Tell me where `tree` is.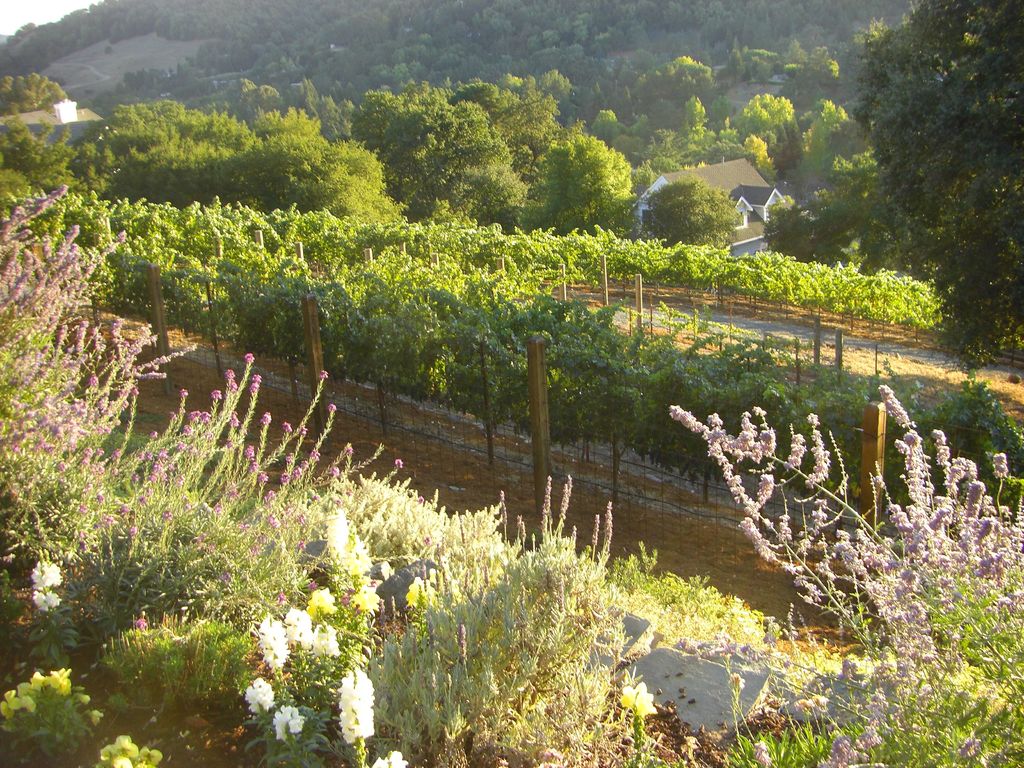
`tree` is at bbox=[760, 190, 821, 259].
